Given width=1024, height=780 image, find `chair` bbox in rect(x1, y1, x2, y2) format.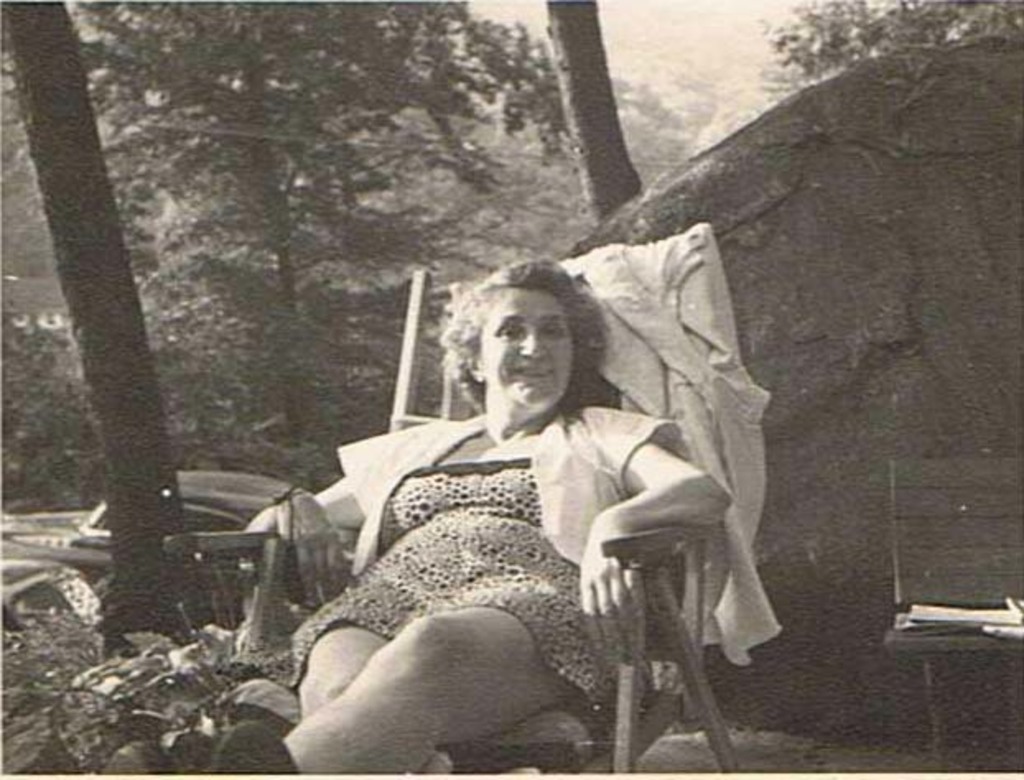
rect(881, 457, 1022, 778).
